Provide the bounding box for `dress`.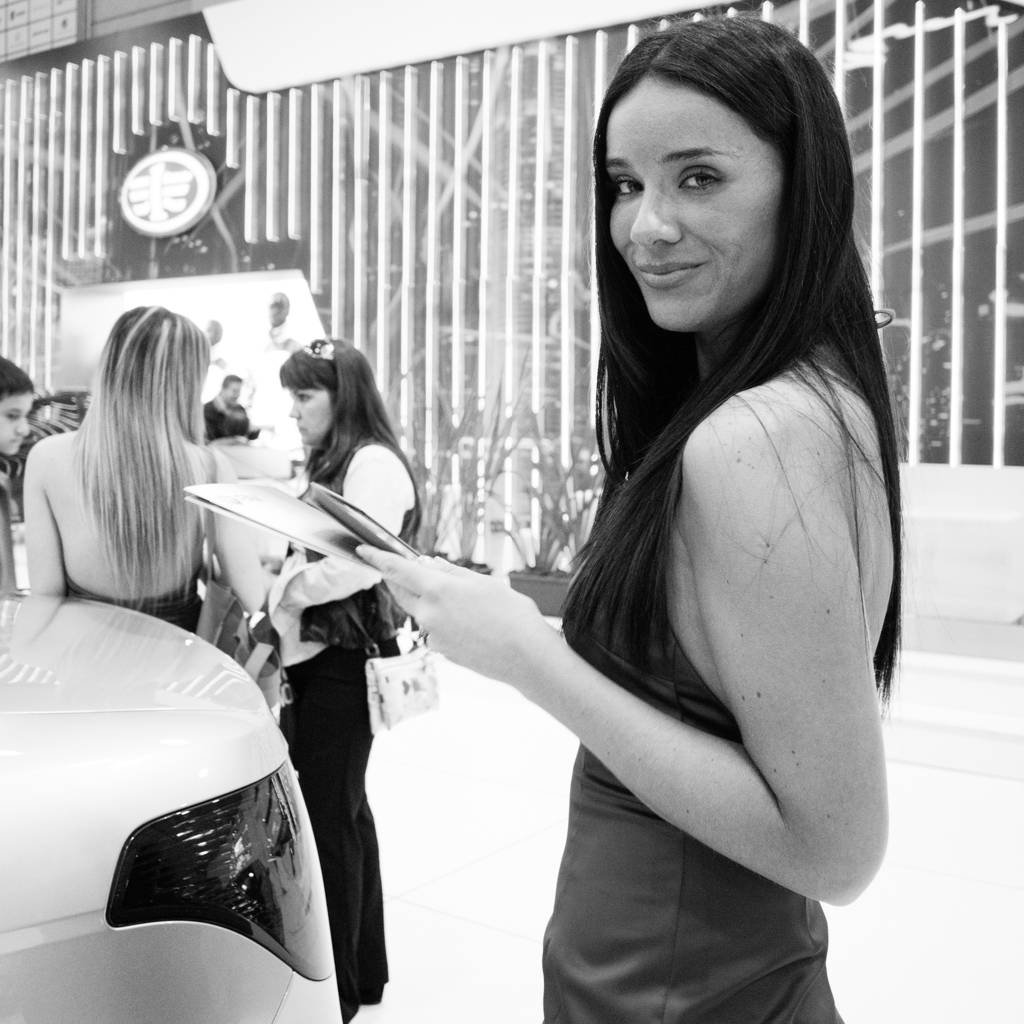
(541,569,843,1023).
